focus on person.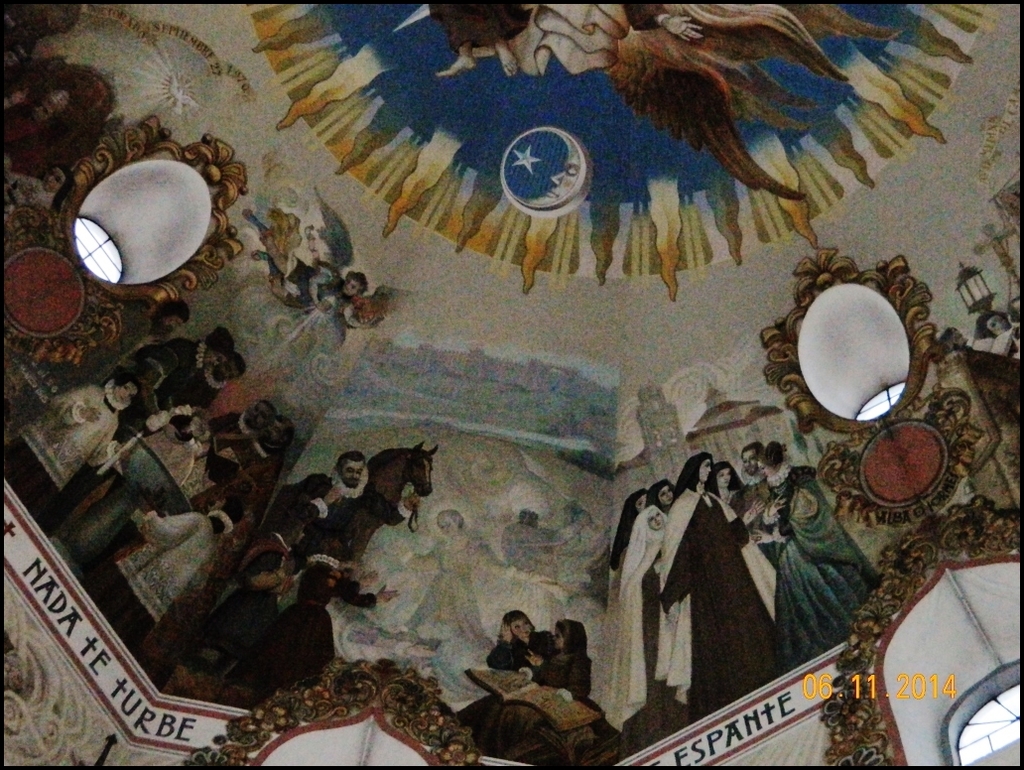
Focused at (239, 207, 369, 312).
